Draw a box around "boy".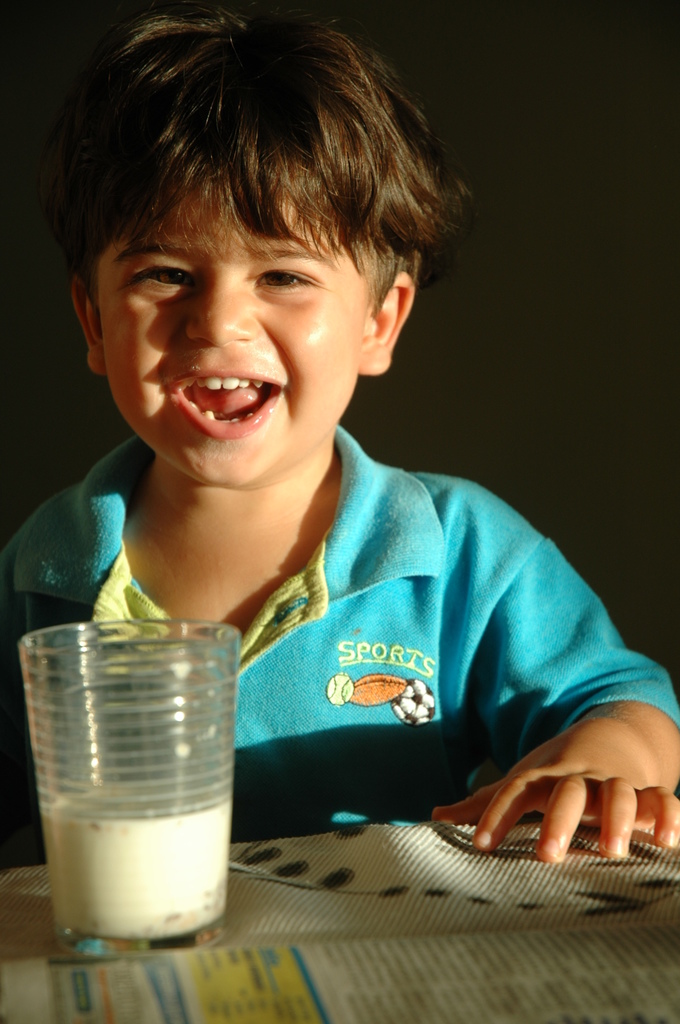
bbox=[0, 0, 679, 865].
